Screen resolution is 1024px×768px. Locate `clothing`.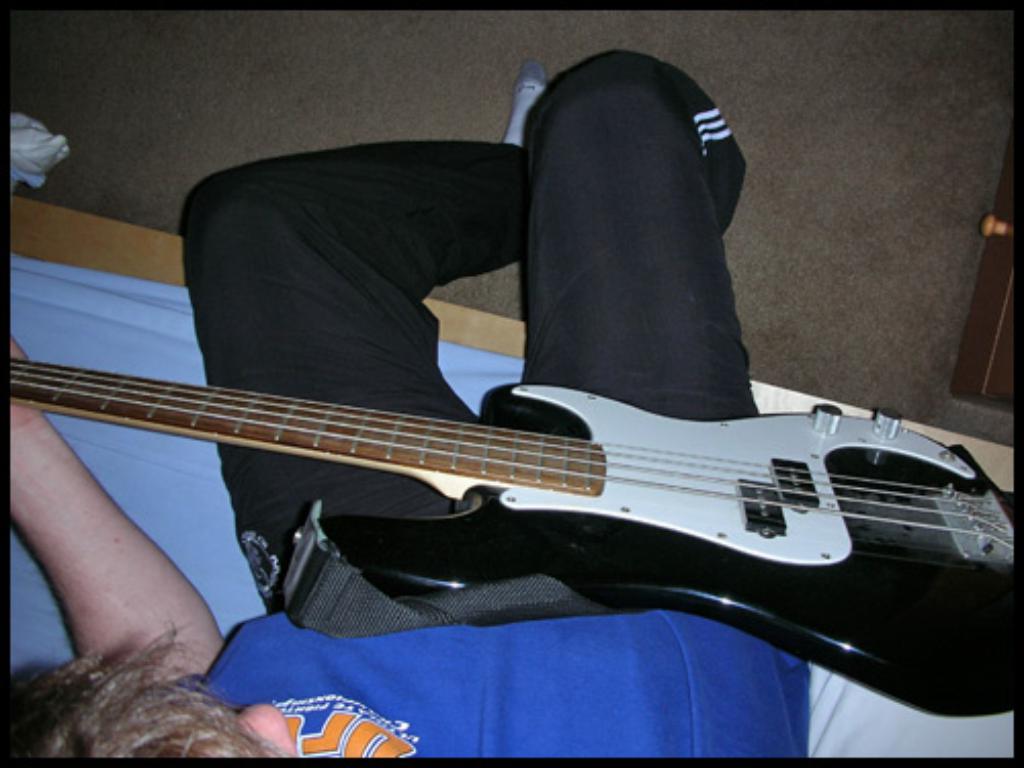
box(182, 41, 819, 754).
